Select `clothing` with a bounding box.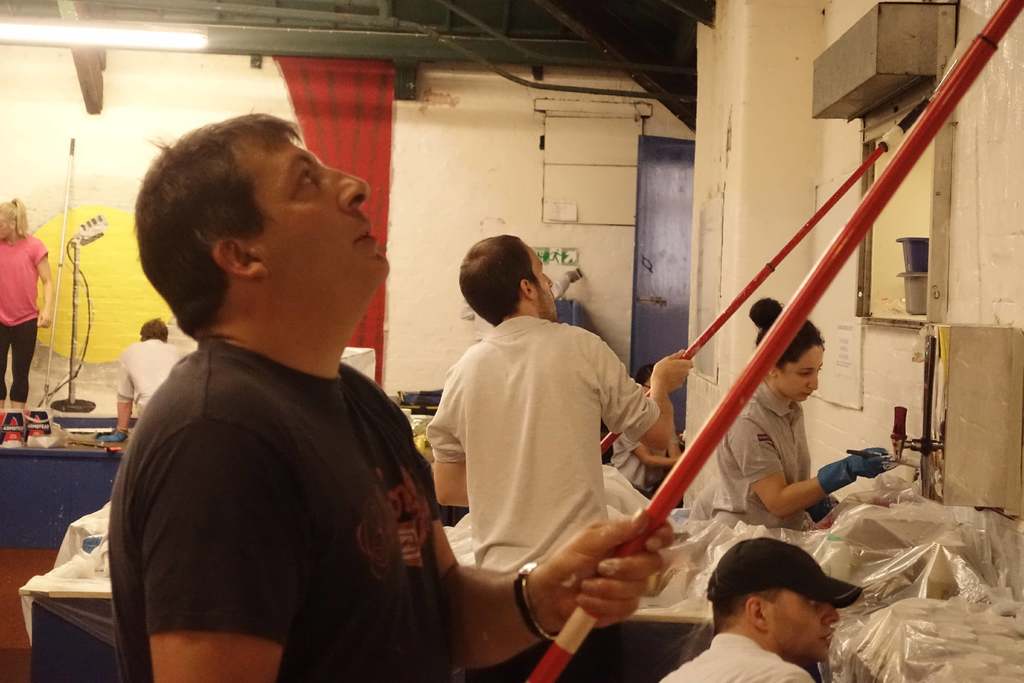
<region>83, 251, 462, 682</region>.
